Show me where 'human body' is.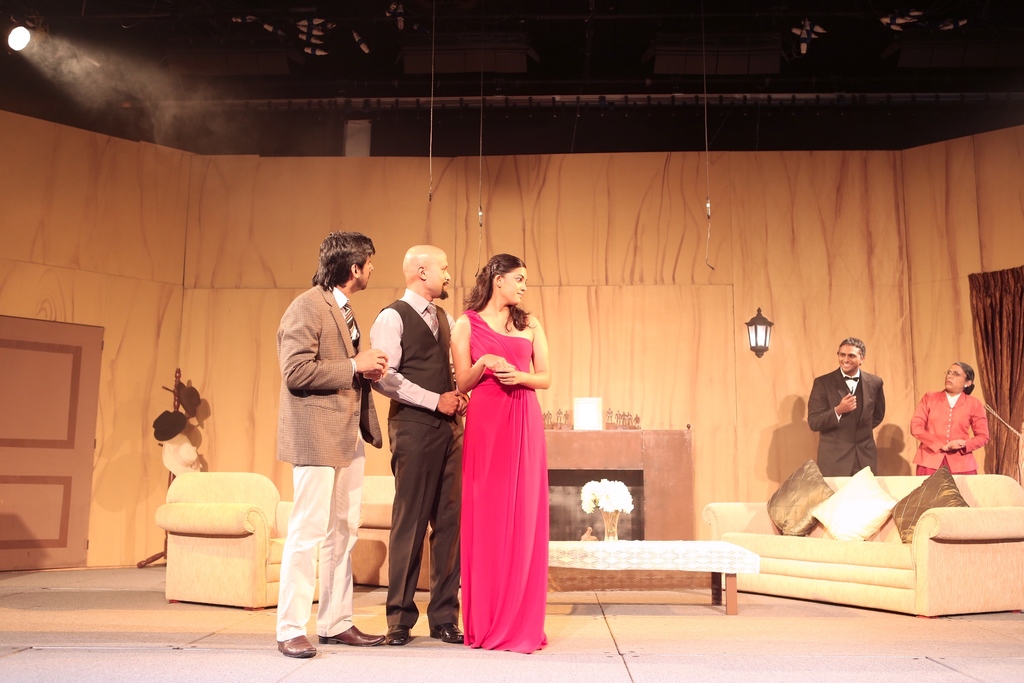
'human body' is at {"left": 909, "top": 389, "right": 987, "bottom": 477}.
